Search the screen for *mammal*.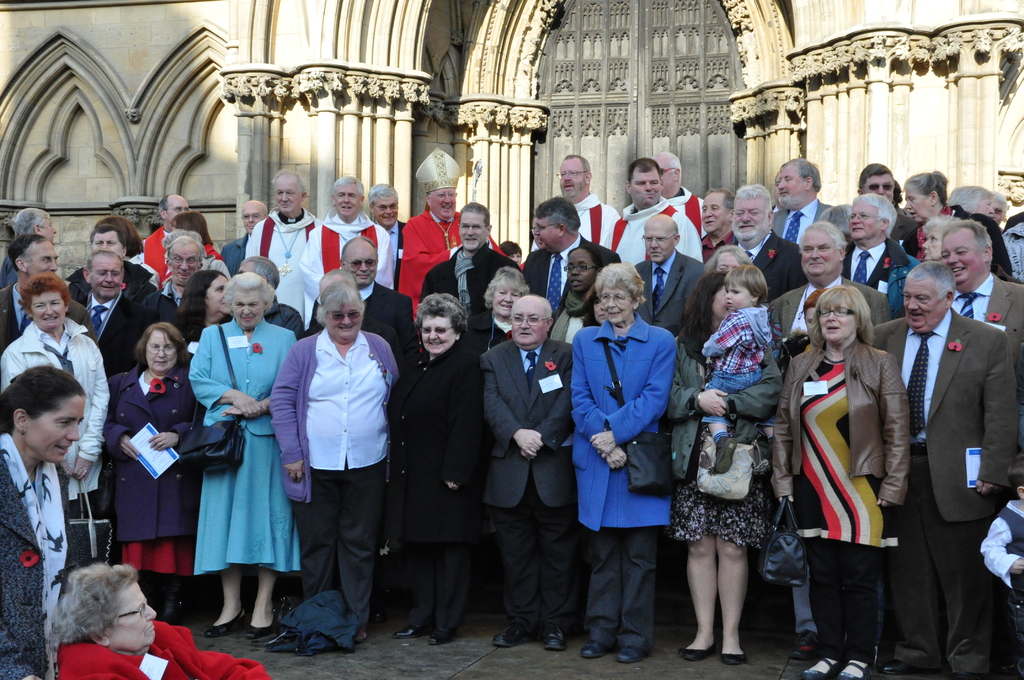
Found at region(0, 271, 115, 559).
